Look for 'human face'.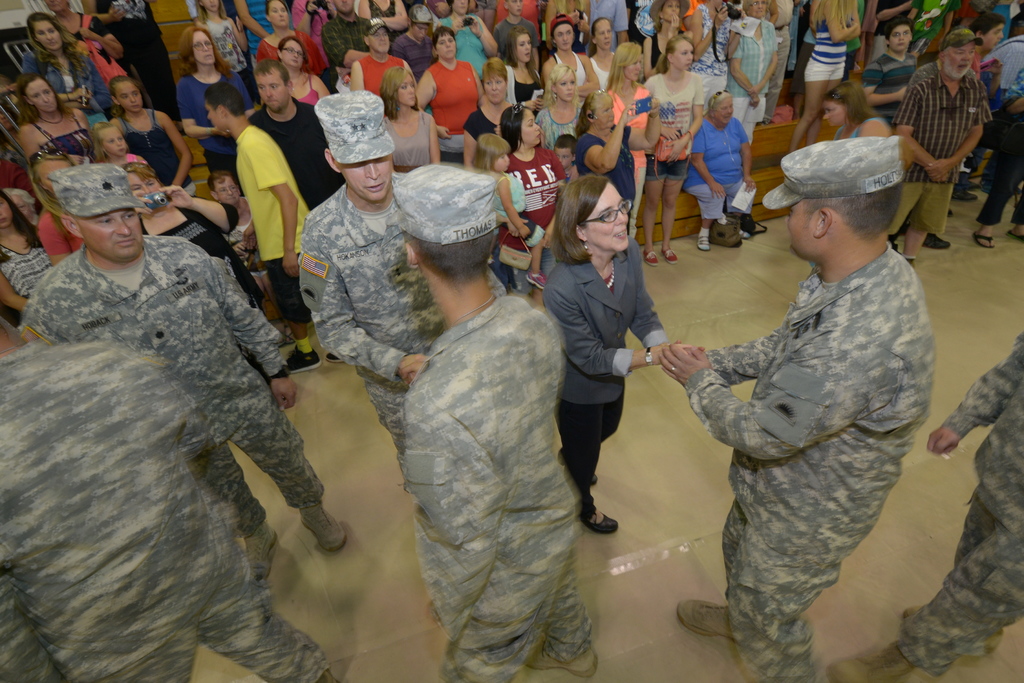
Found: 29/17/61/49.
